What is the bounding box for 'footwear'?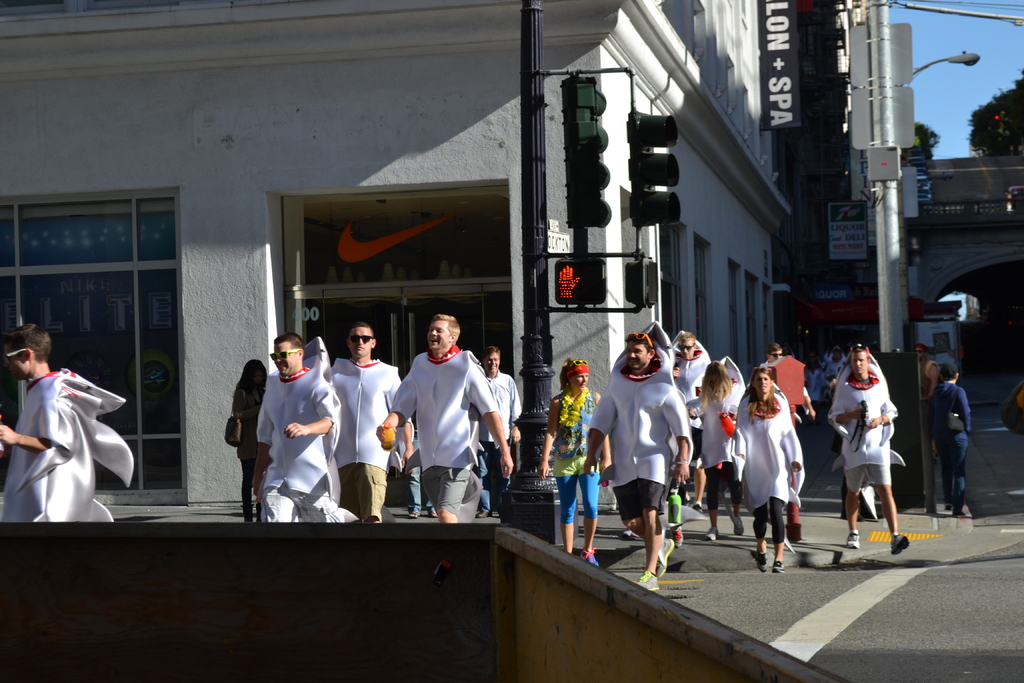
<bbox>726, 518, 746, 534</bbox>.
